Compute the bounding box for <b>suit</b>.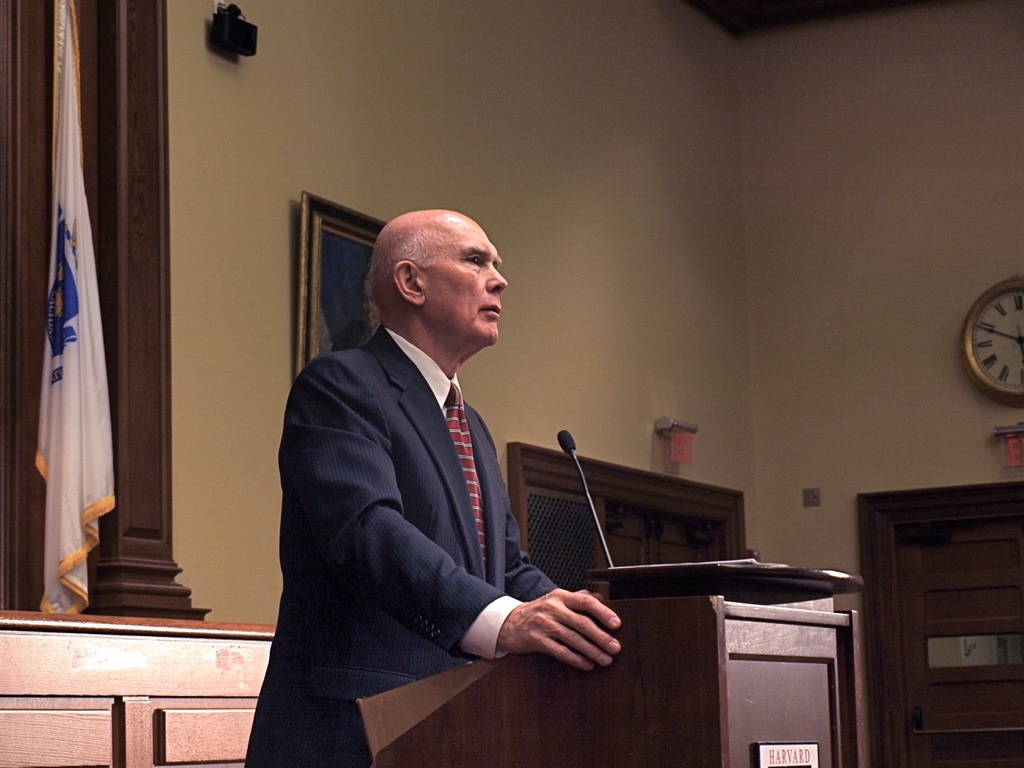
left=242, top=325, right=558, bottom=767.
